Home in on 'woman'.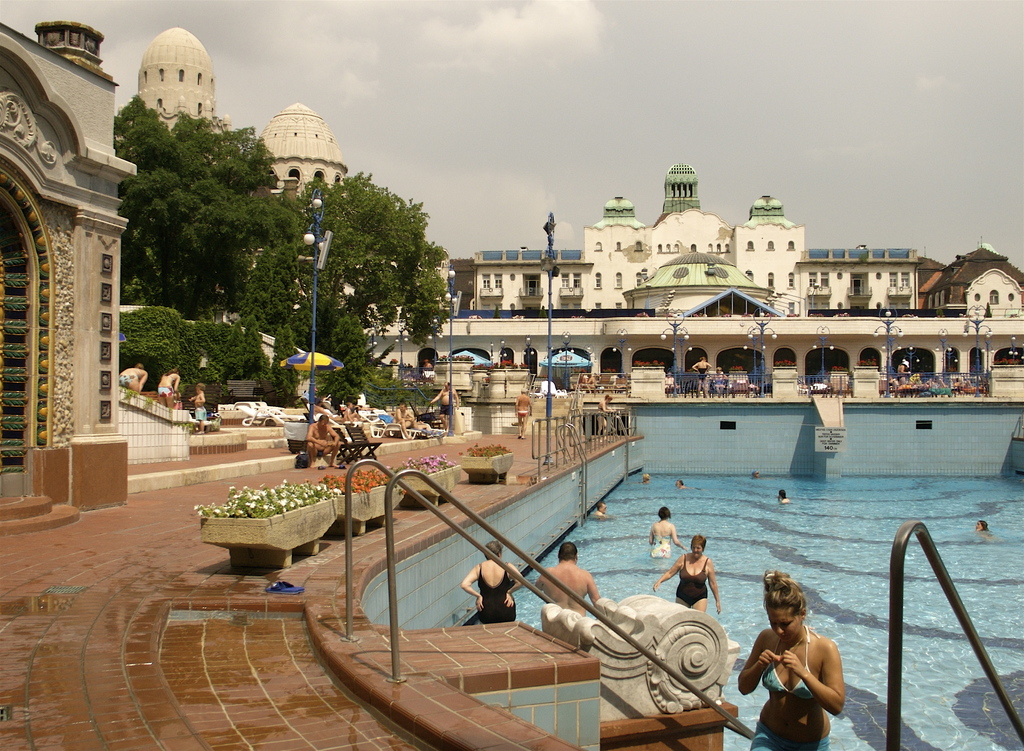
Homed in at (740,557,860,740).
